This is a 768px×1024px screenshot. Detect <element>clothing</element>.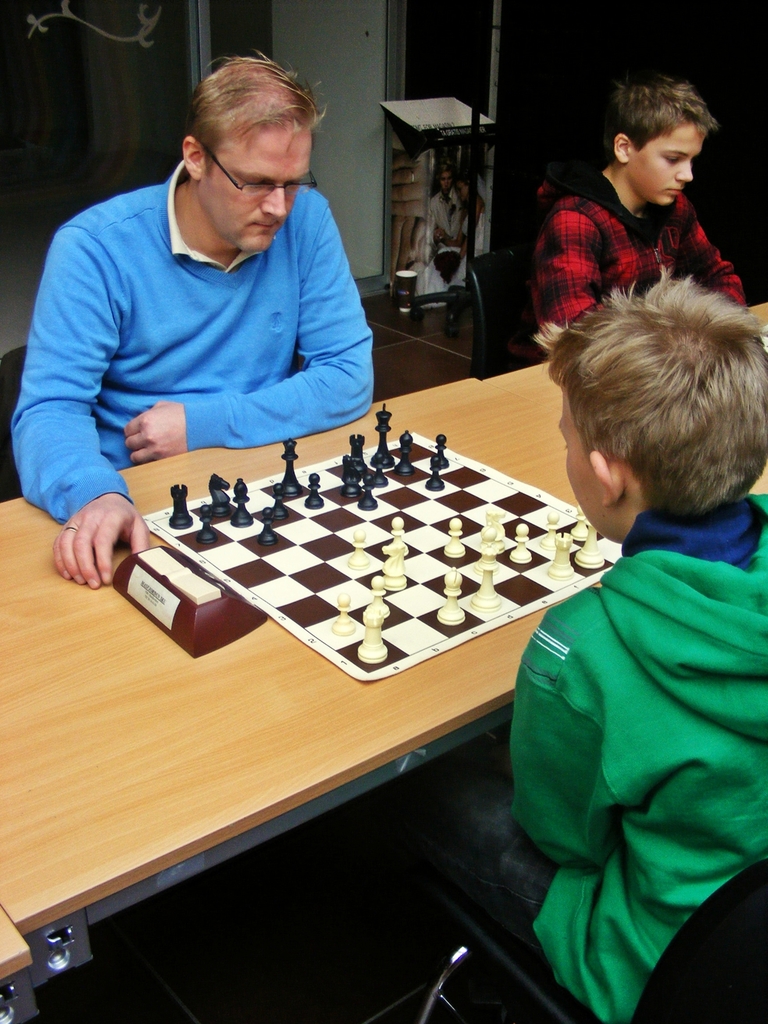
locate(501, 155, 755, 365).
